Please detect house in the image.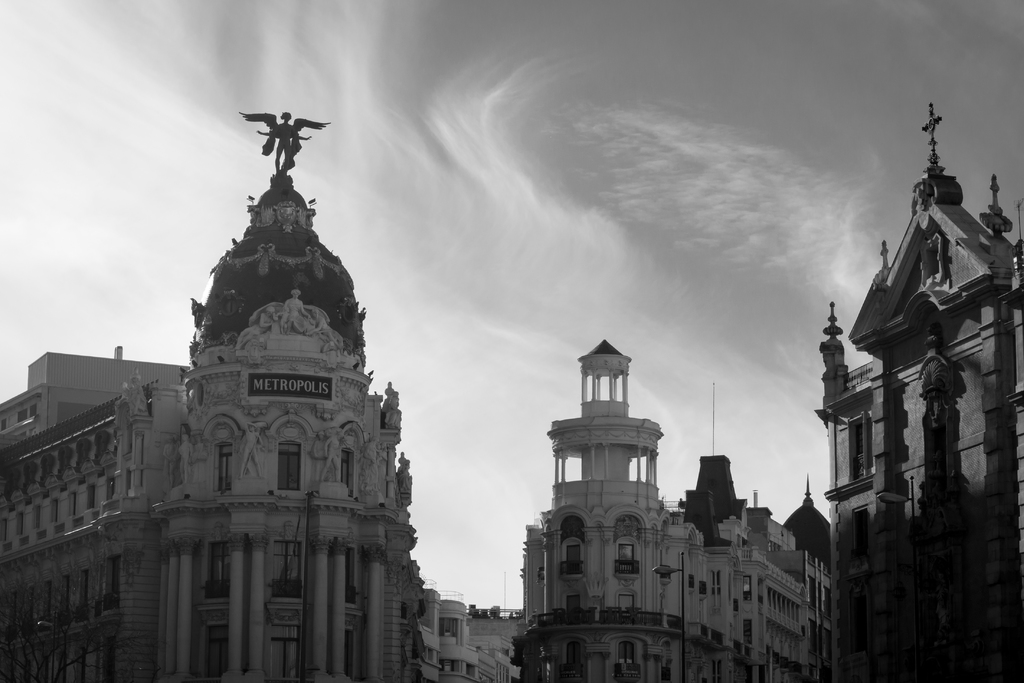
bbox(808, 150, 1021, 682).
